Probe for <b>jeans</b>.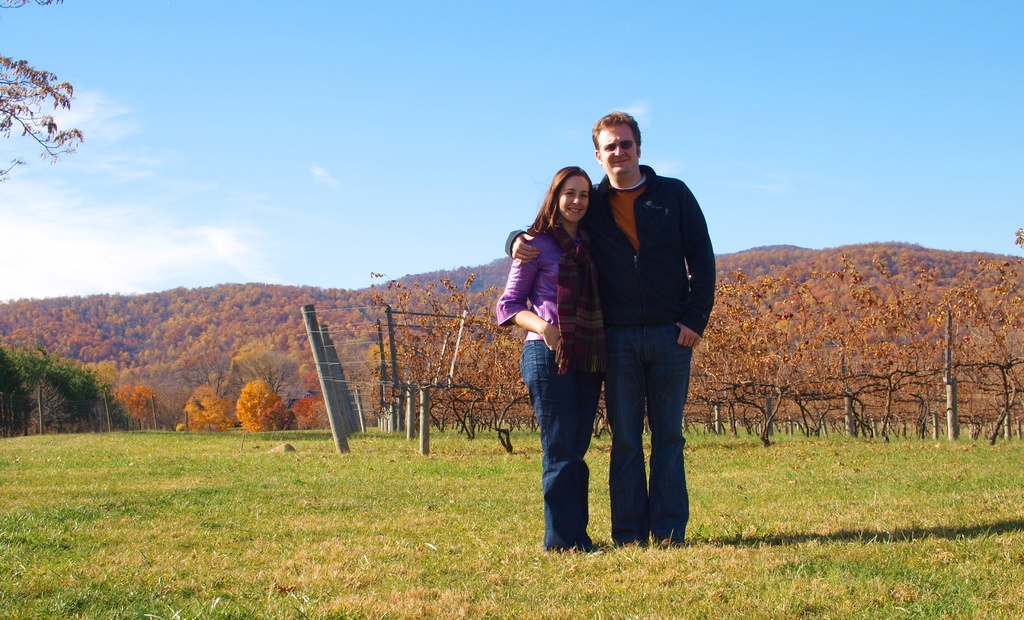
Probe result: detection(522, 334, 598, 555).
